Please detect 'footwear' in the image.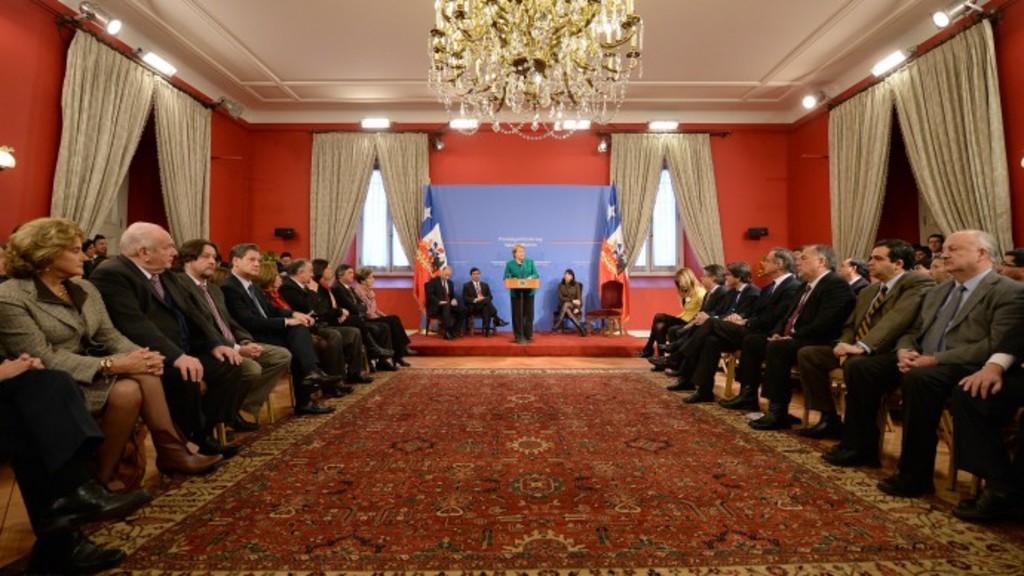
bbox(190, 425, 239, 457).
